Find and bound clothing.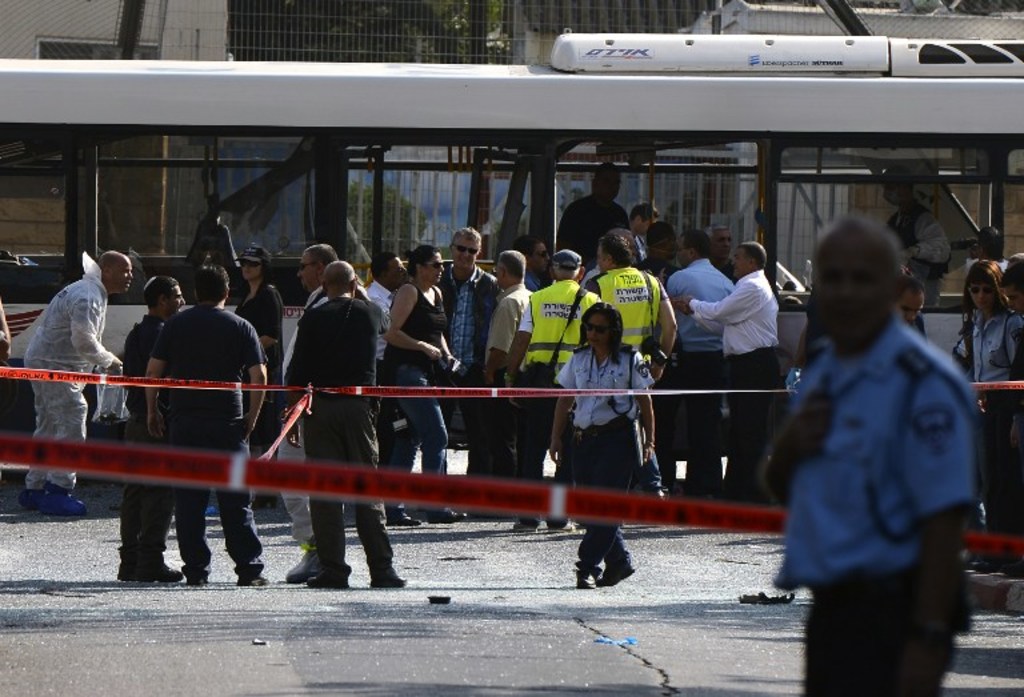
Bound: (x1=657, y1=362, x2=711, y2=502).
